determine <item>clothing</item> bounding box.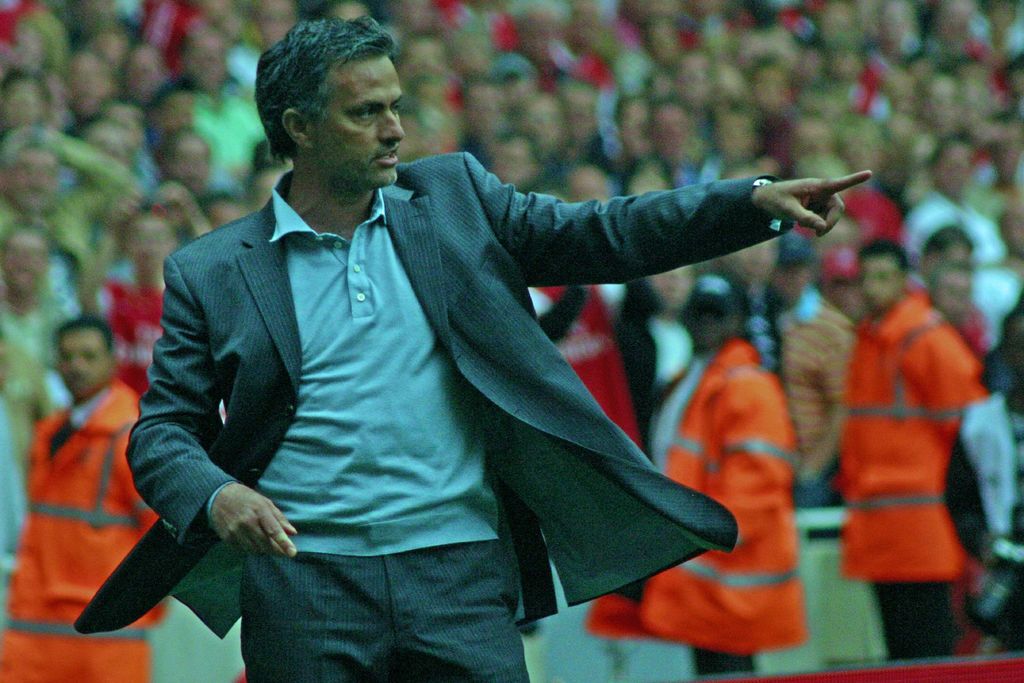
Determined: [left=525, top=279, right=639, bottom=446].
